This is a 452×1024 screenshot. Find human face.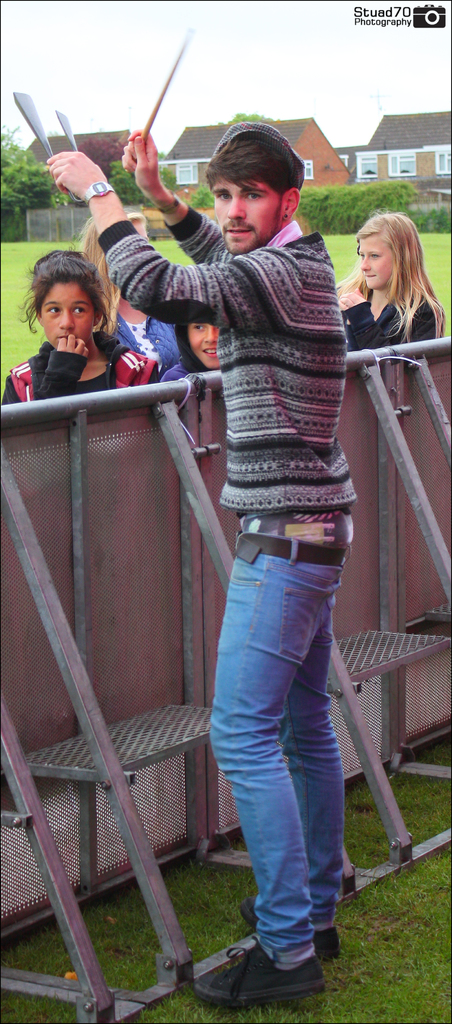
Bounding box: (x1=362, y1=237, x2=397, y2=290).
